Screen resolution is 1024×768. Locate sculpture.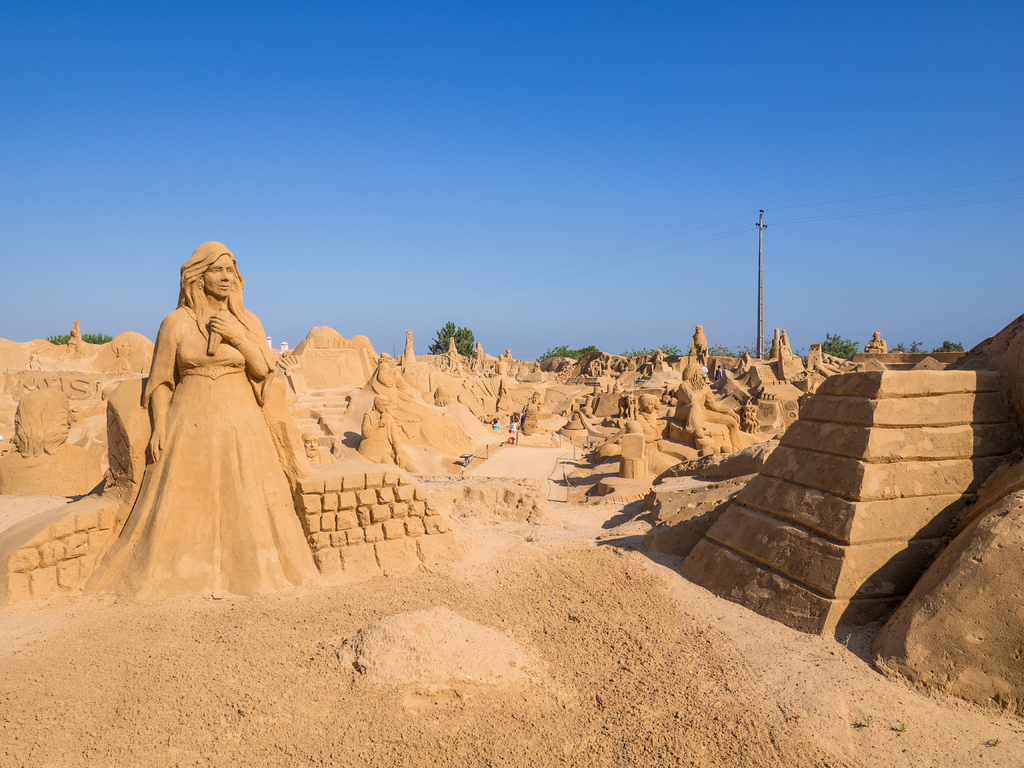
(left=74, top=241, right=335, bottom=598).
